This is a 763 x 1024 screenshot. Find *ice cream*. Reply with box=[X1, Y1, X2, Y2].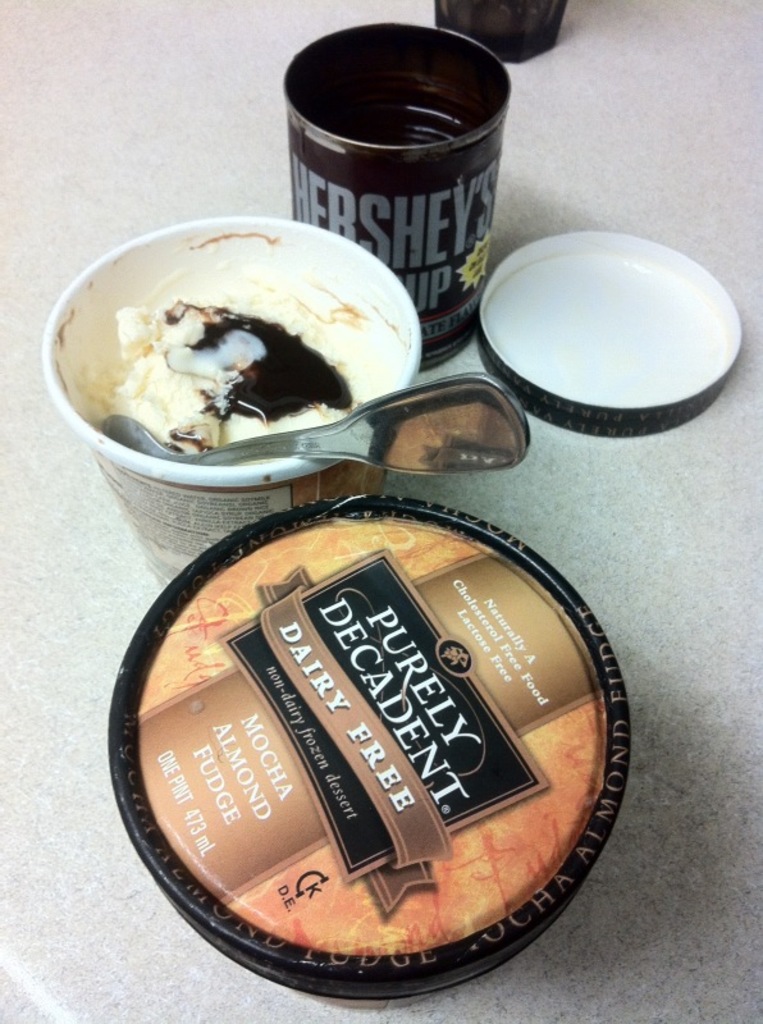
box=[51, 205, 443, 445].
